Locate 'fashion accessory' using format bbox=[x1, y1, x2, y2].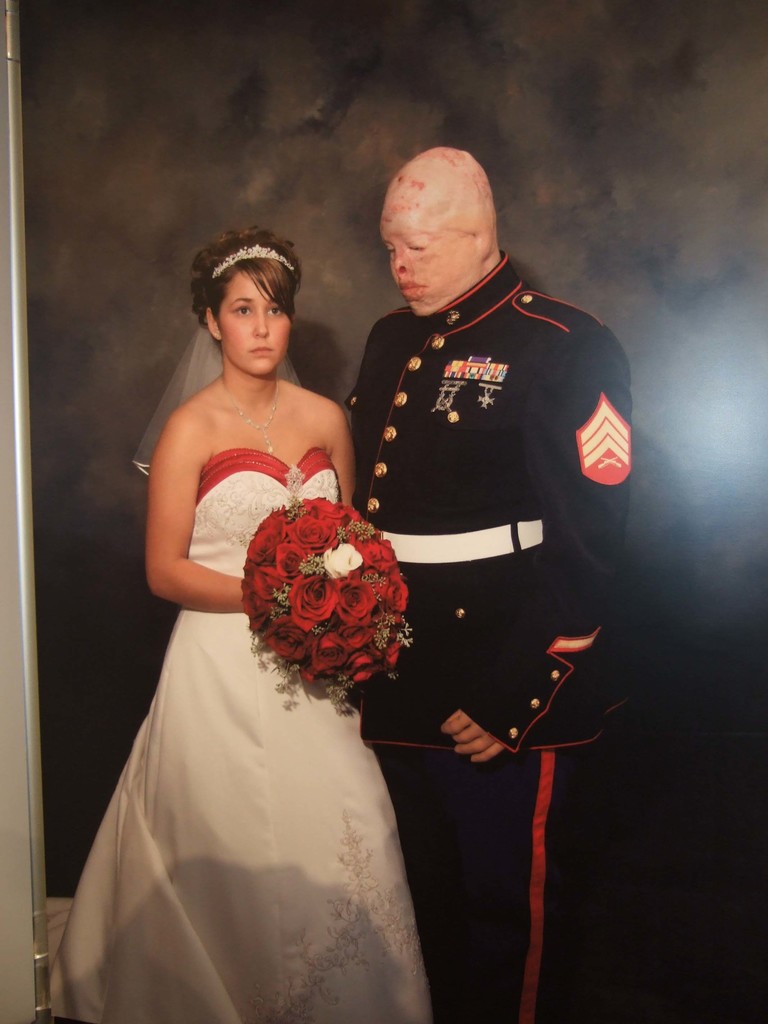
bbox=[209, 241, 296, 280].
